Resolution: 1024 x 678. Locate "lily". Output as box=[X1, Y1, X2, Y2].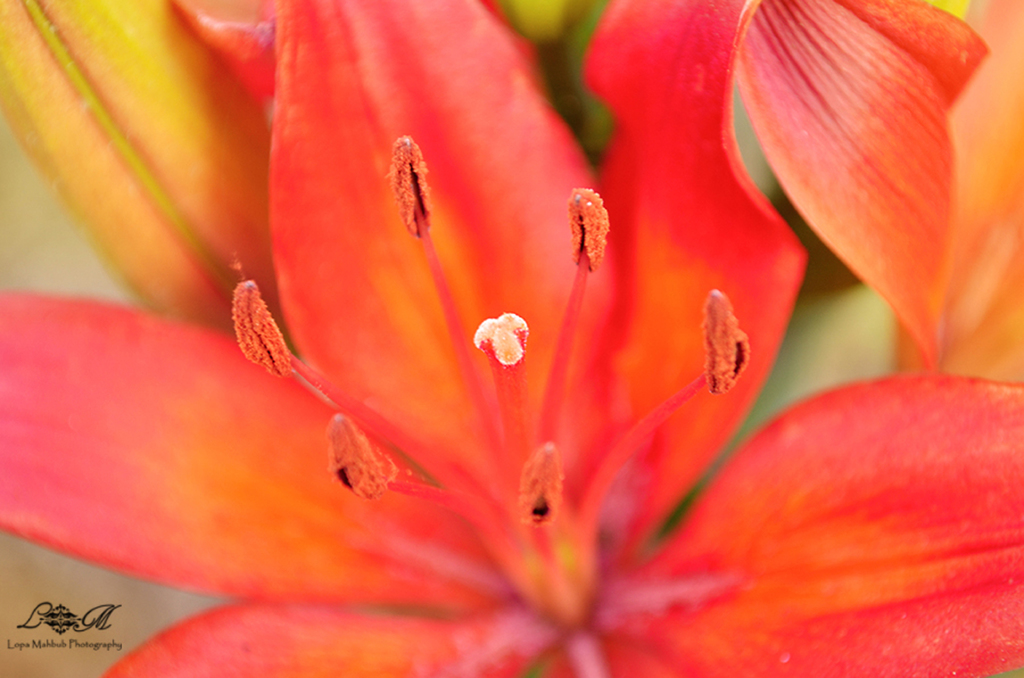
box=[0, 0, 1023, 677].
